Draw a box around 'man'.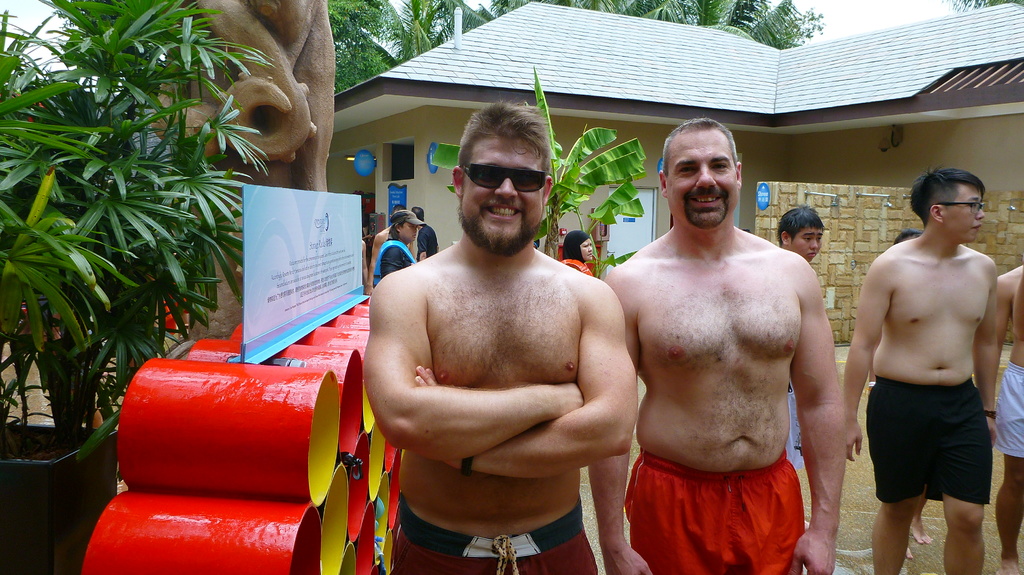
bbox=[850, 173, 999, 574].
